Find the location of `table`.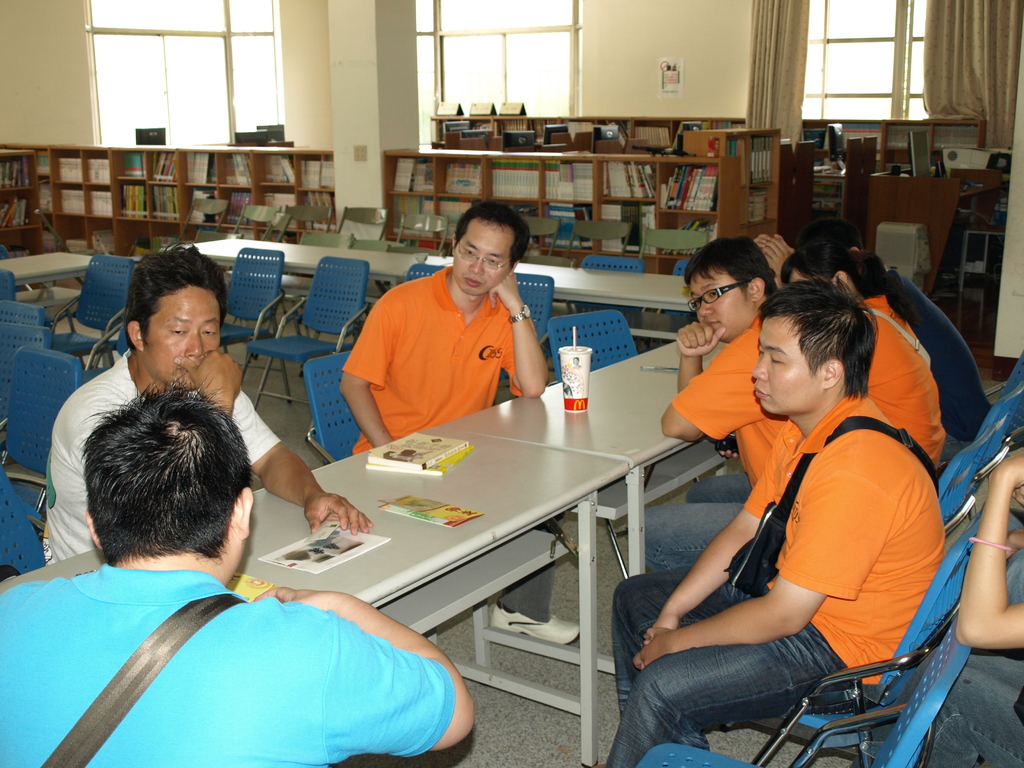
Location: select_region(448, 329, 686, 713).
